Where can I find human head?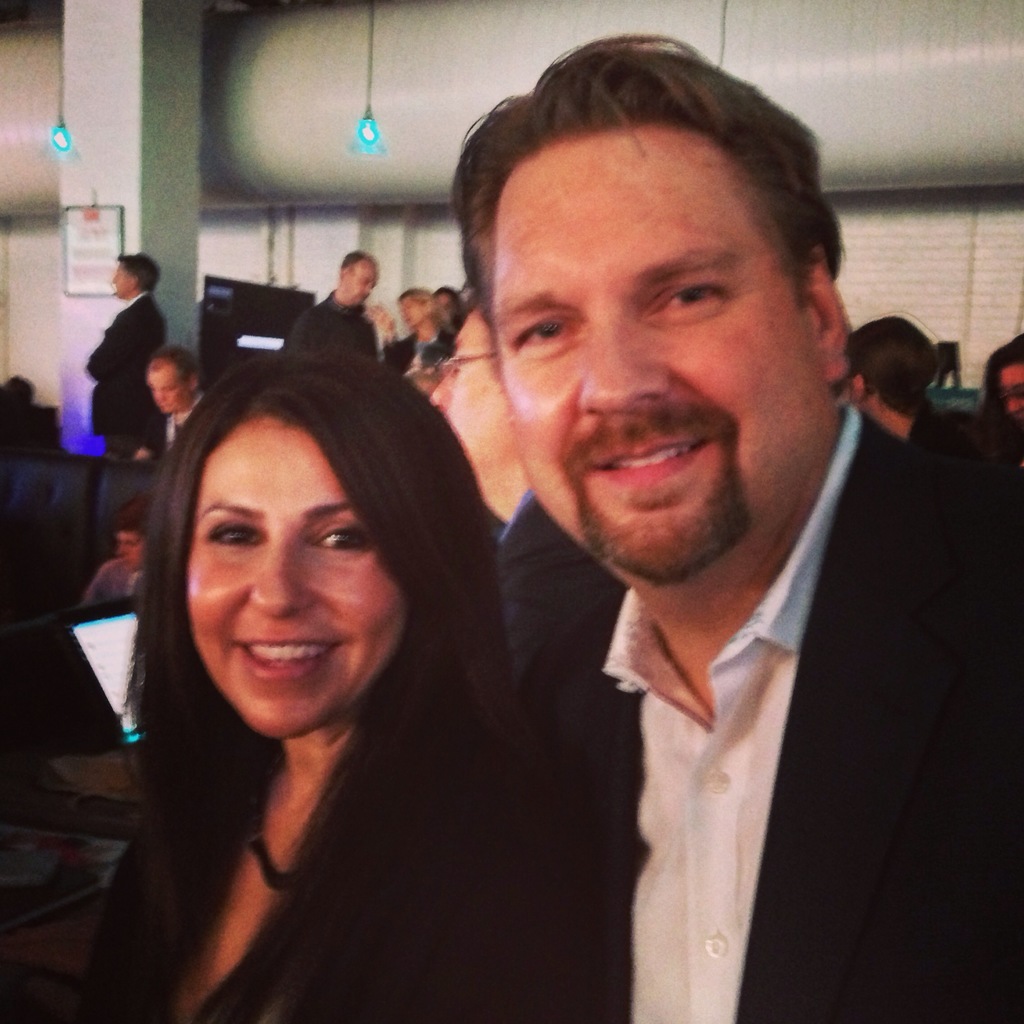
You can find it at x1=138, y1=355, x2=207, y2=423.
